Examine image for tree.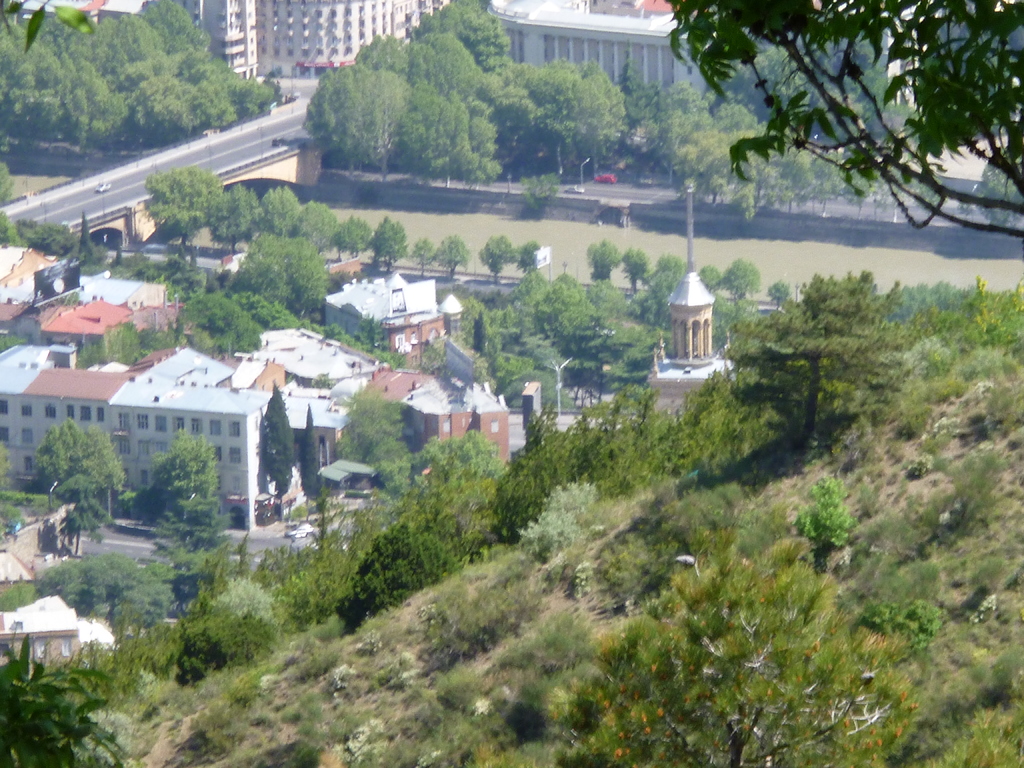
Examination result: l=644, t=269, r=671, b=314.
